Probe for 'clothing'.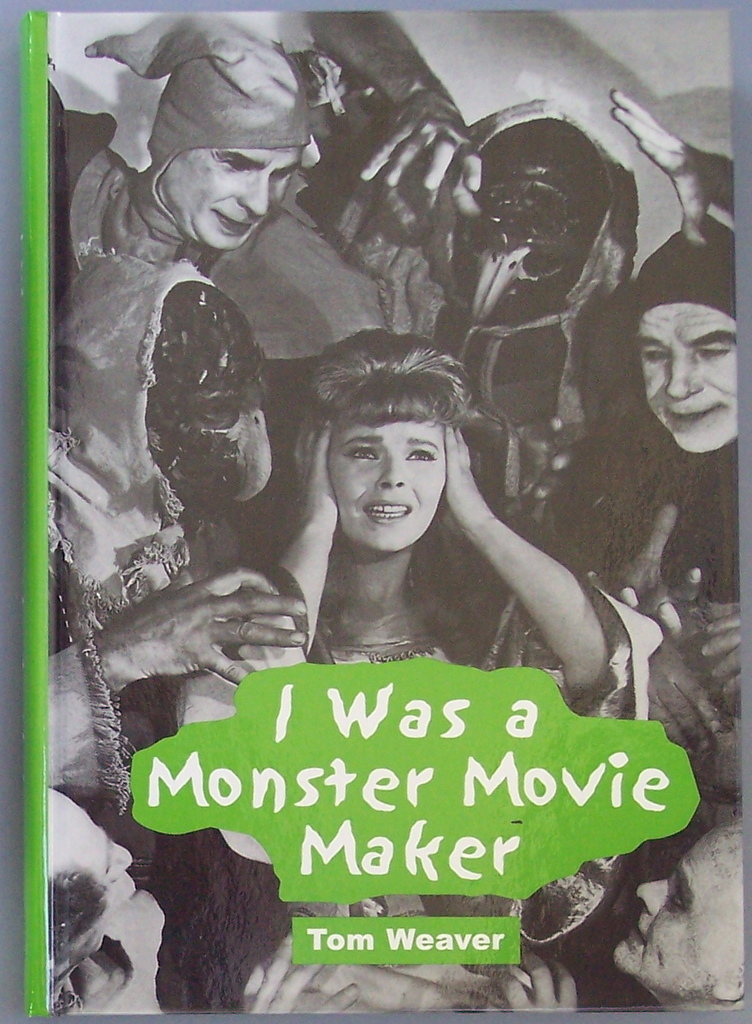
Probe result: <box>556,242,744,615</box>.
